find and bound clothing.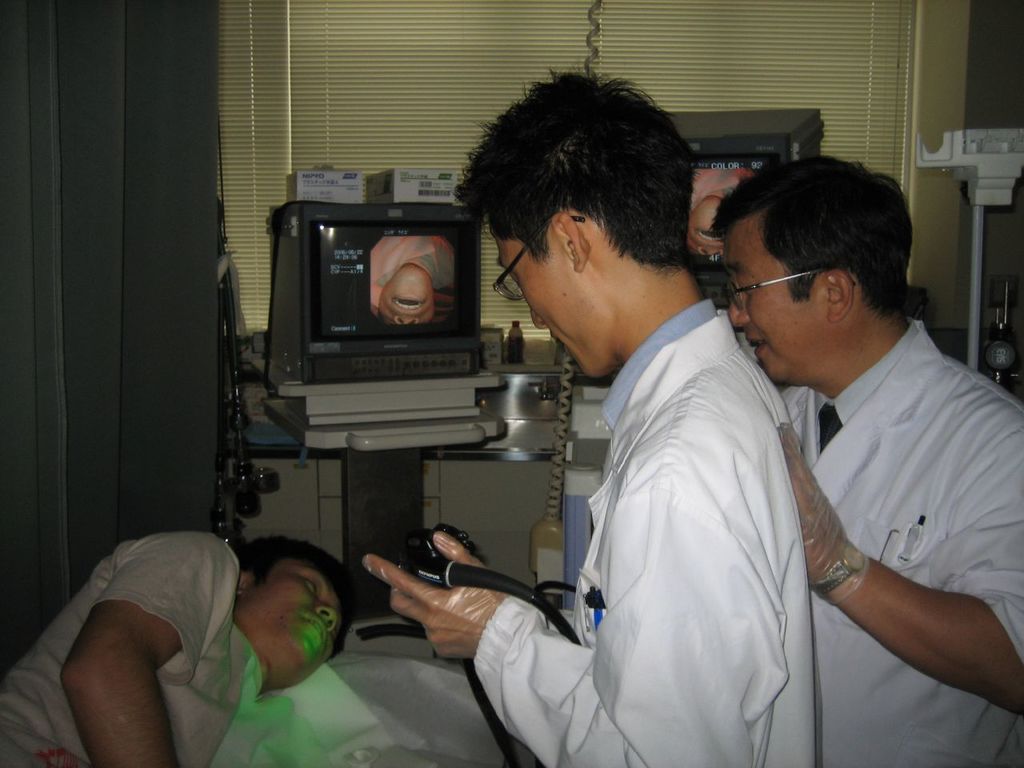
Bound: x1=0, y1=532, x2=269, y2=767.
